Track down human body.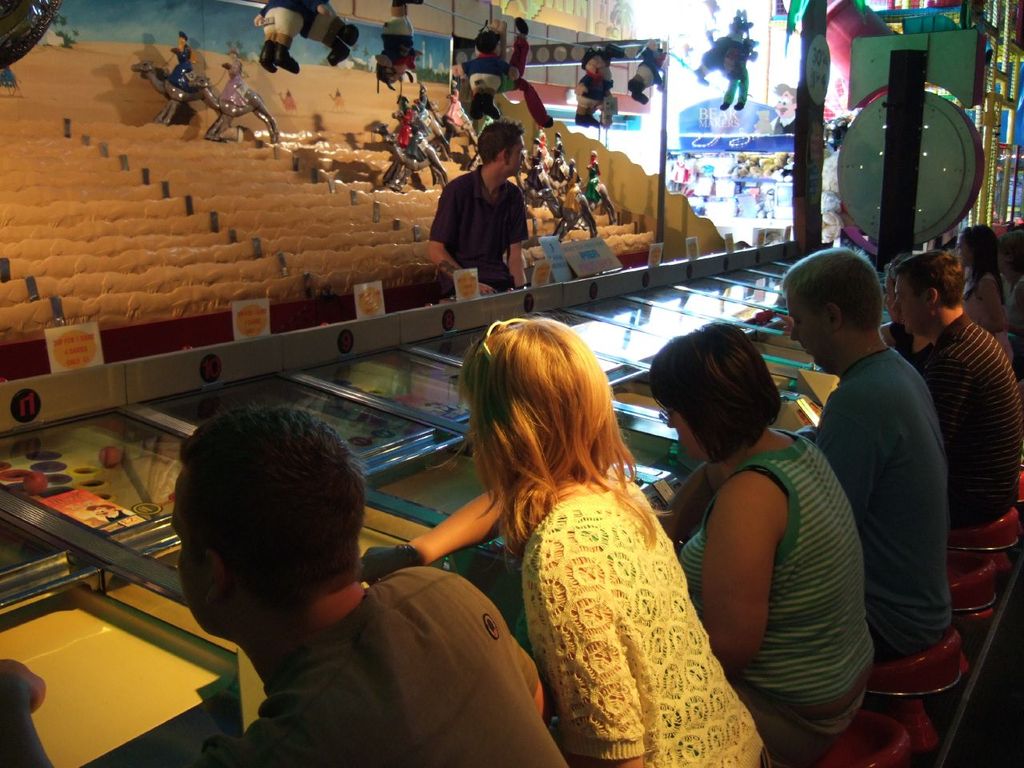
Tracked to 782 243 962 666.
